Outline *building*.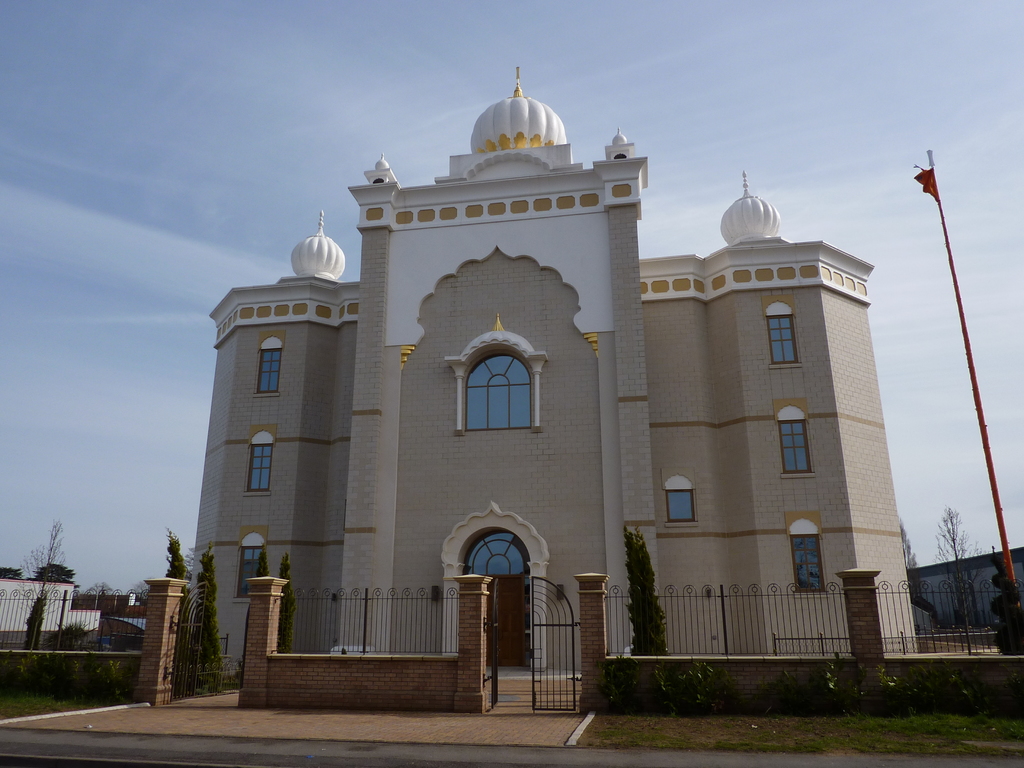
Outline: x1=189 y1=69 x2=920 y2=708.
